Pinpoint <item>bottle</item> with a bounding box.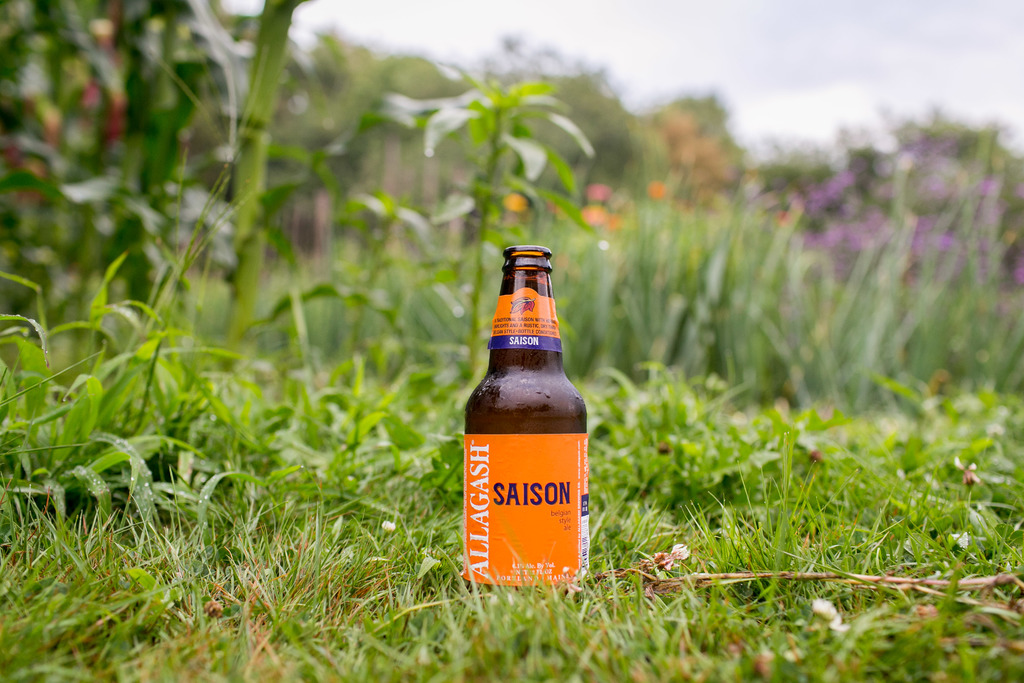
region(464, 247, 586, 592).
